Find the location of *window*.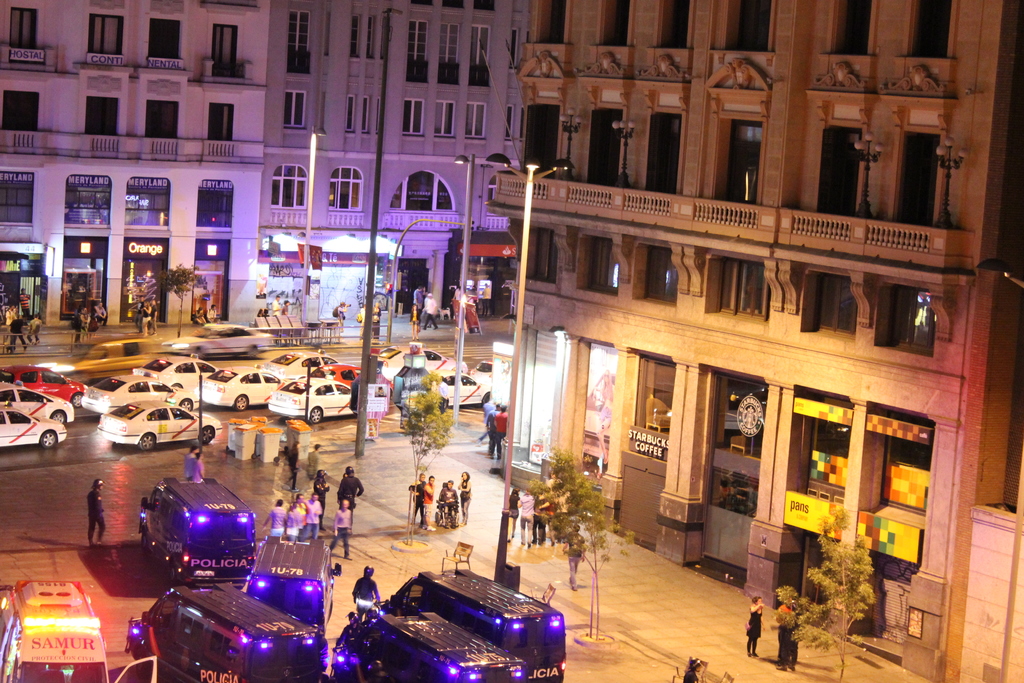
Location: (left=271, top=163, right=308, bottom=206).
